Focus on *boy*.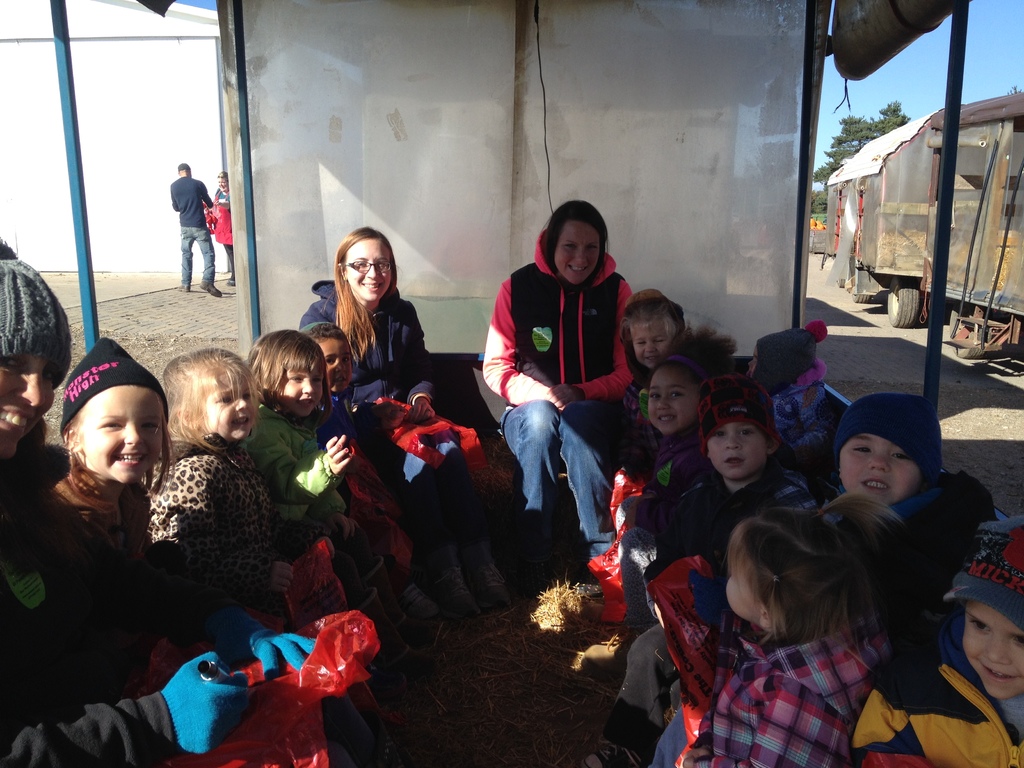
Focused at select_region(849, 515, 1023, 767).
